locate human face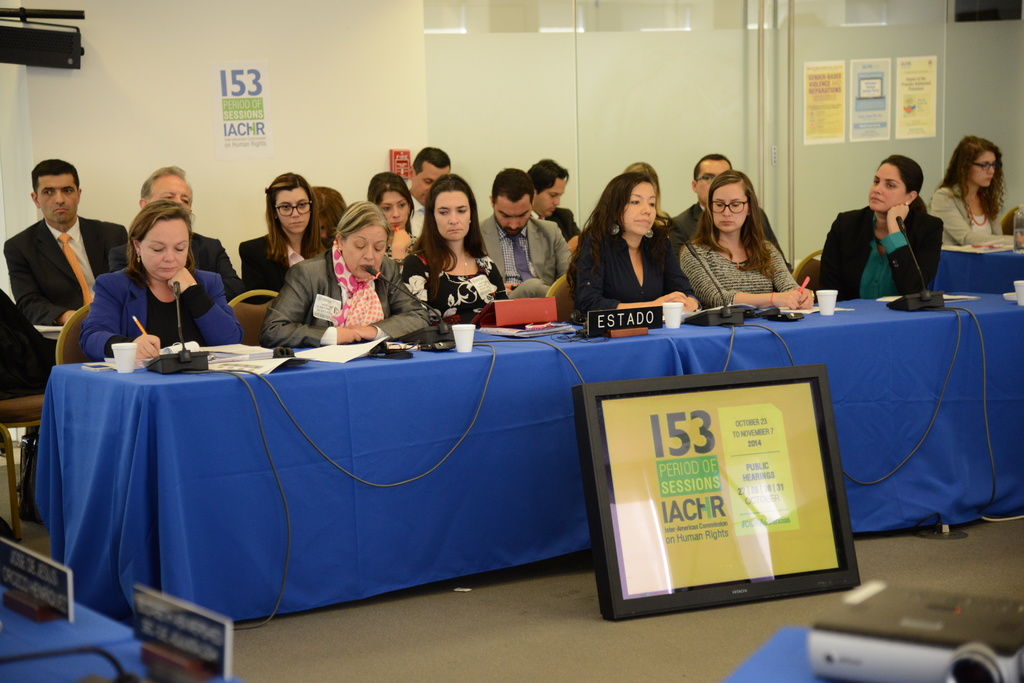
<box>33,170,73,227</box>
